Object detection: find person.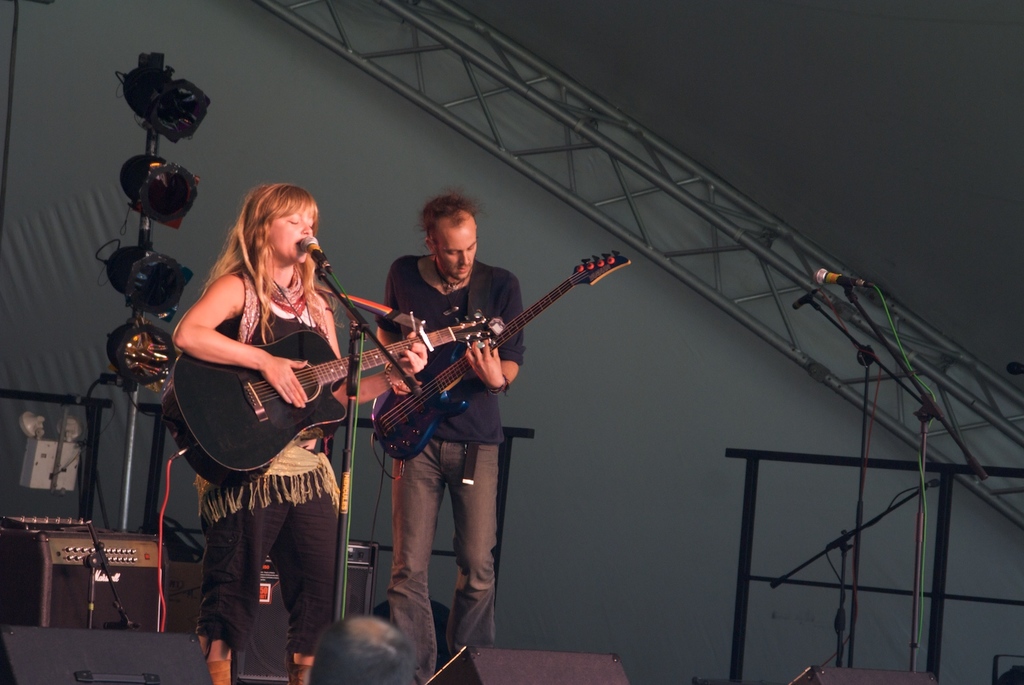
<bbox>301, 613, 419, 684</bbox>.
